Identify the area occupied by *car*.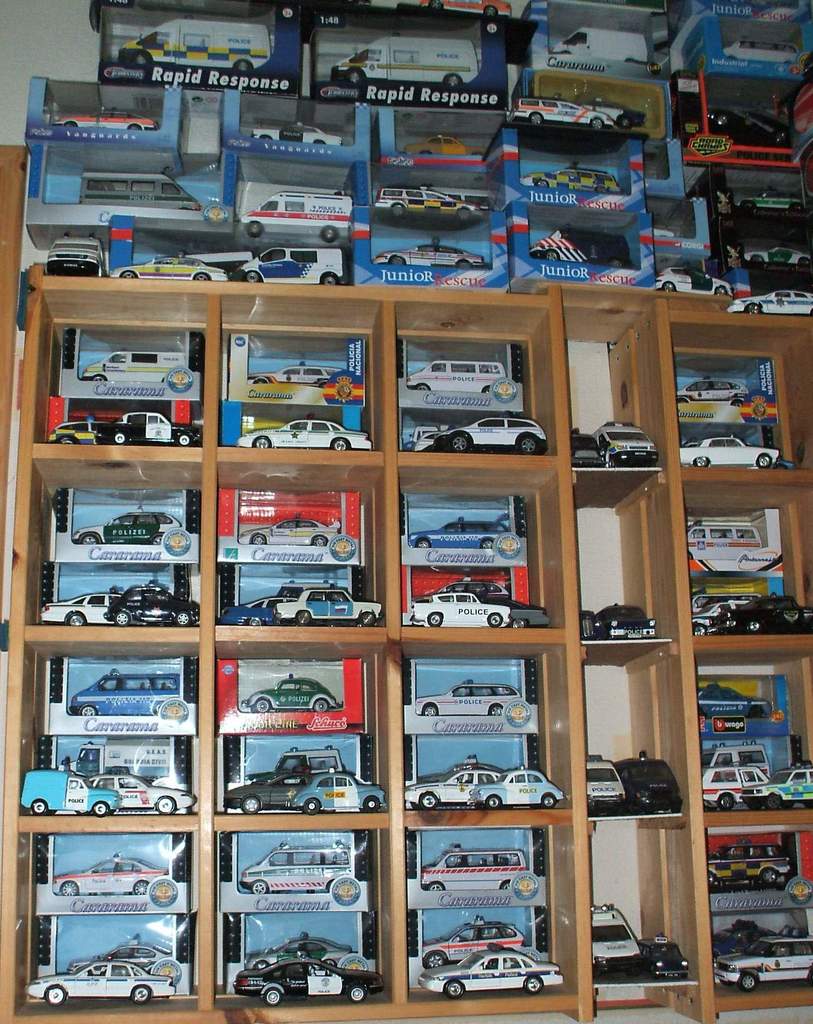
Area: box=[40, 232, 111, 278].
